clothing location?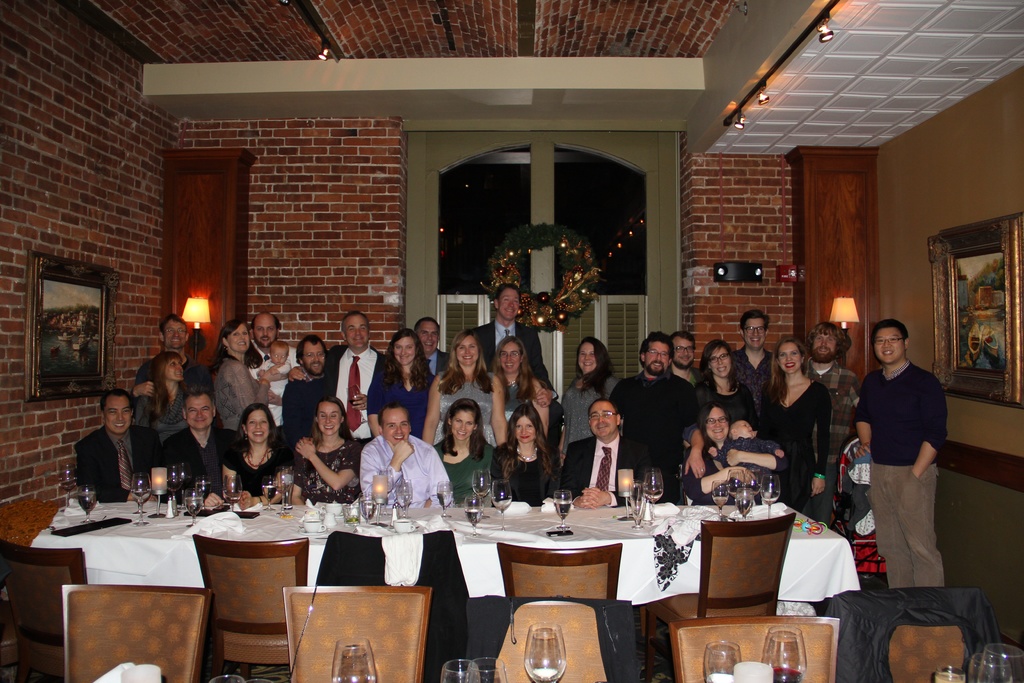
205, 353, 284, 474
